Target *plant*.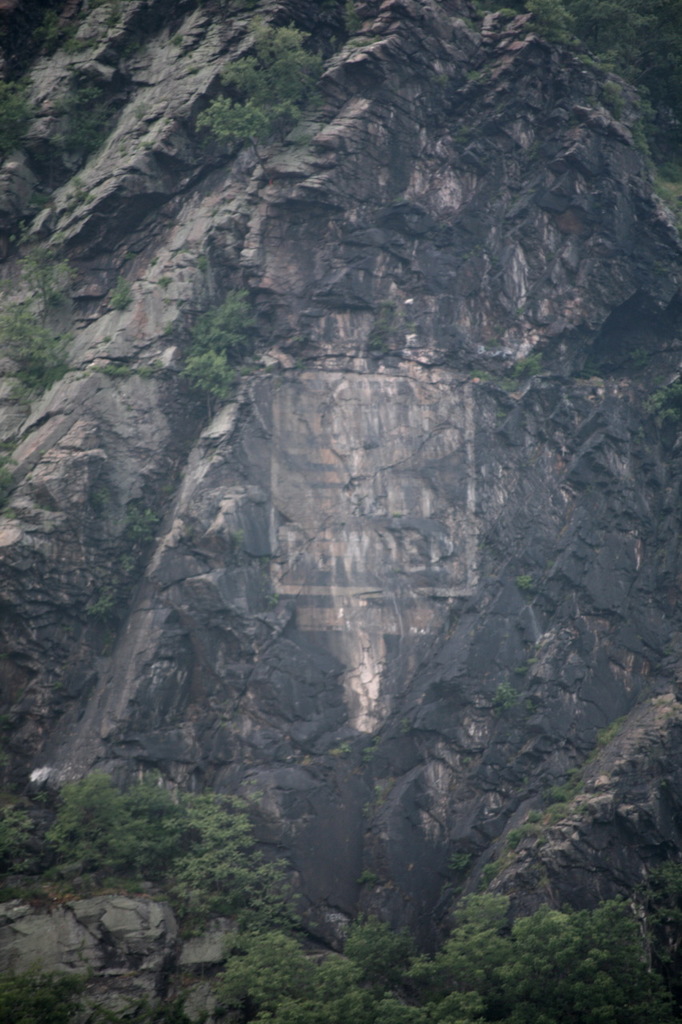
Target region: box(0, 295, 70, 389).
